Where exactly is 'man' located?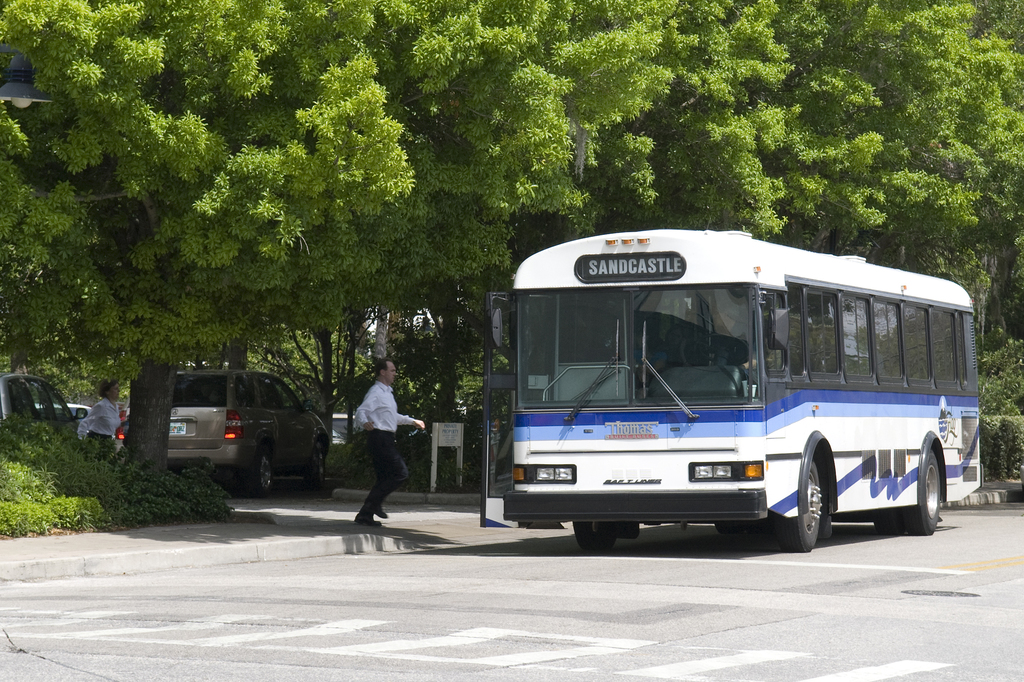
Its bounding box is box=[335, 356, 421, 530].
